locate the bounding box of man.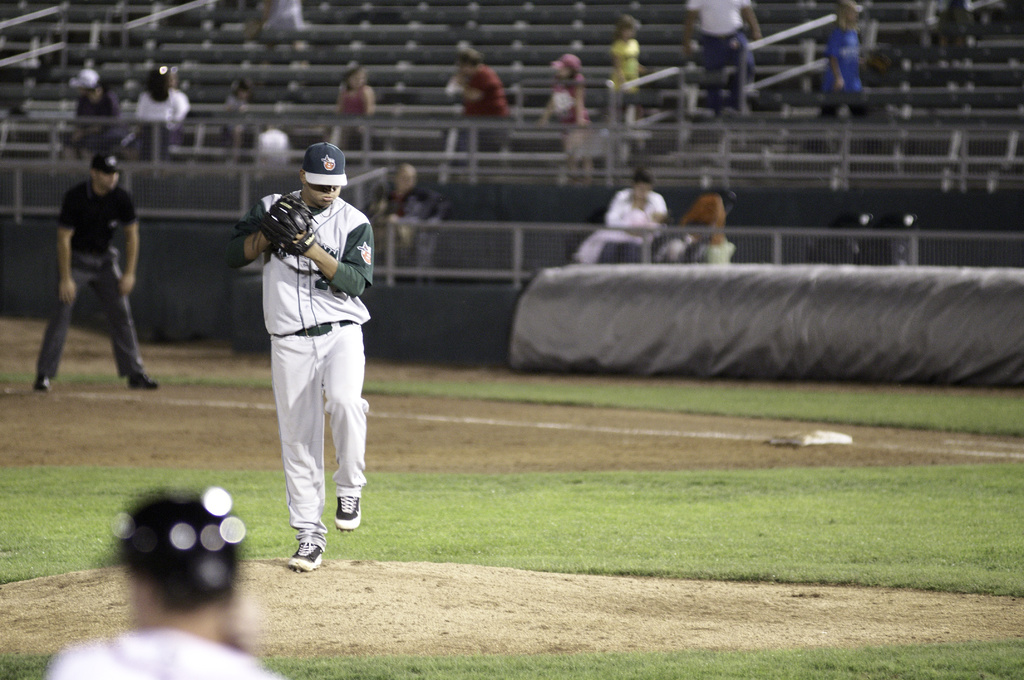
Bounding box: Rect(657, 219, 703, 268).
